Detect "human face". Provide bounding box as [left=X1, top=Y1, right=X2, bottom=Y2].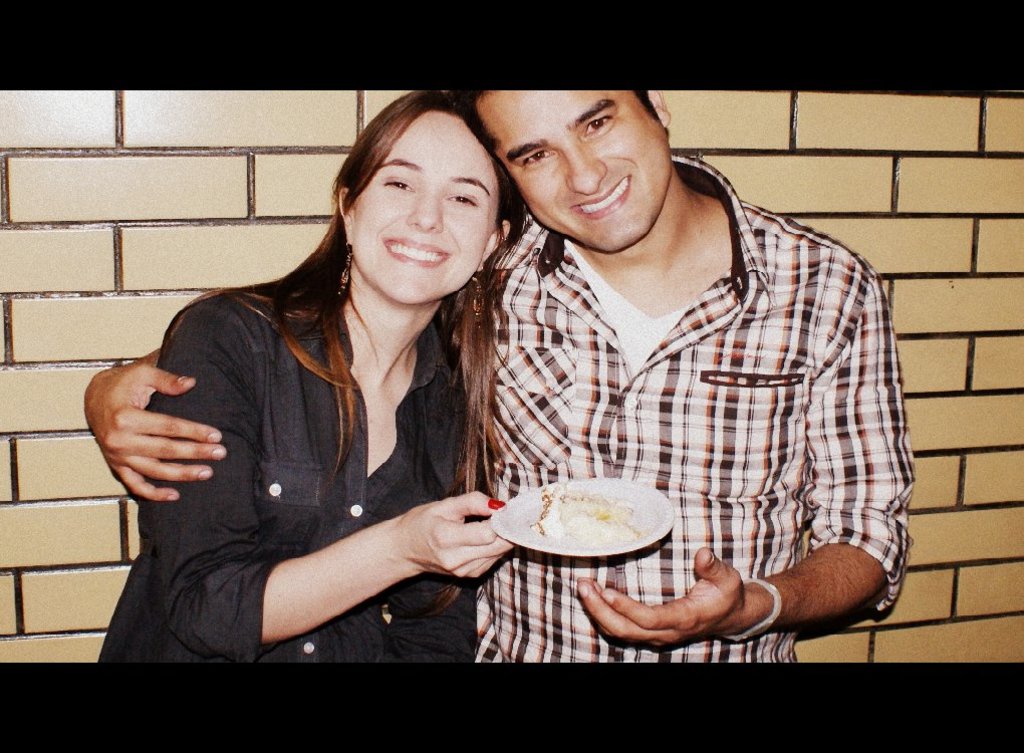
[left=478, top=84, right=669, bottom=253].
